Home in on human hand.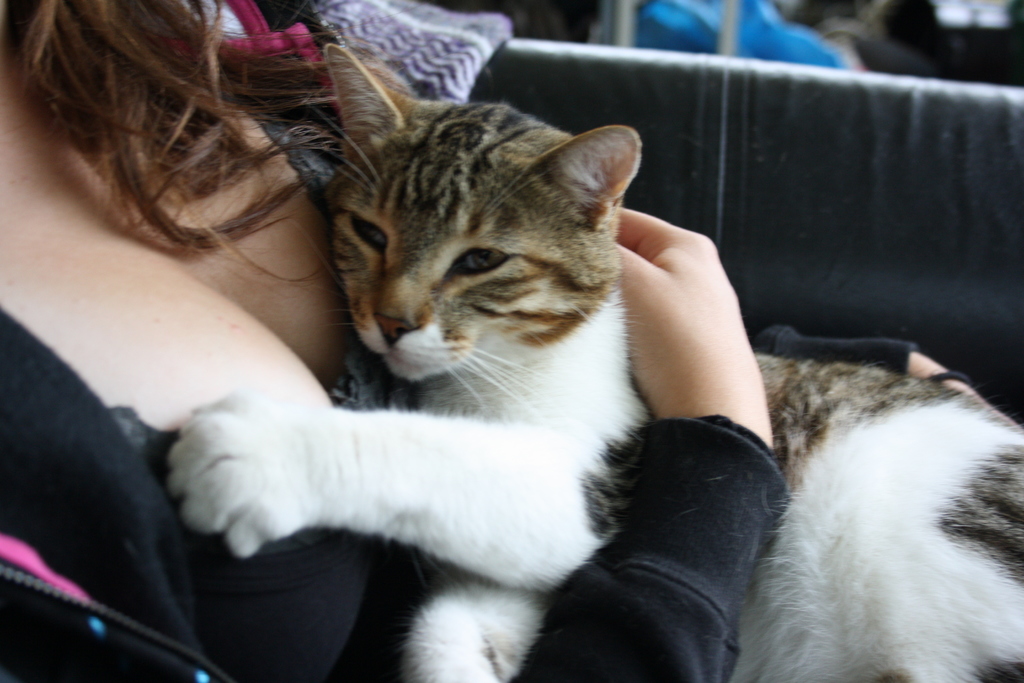
Homed in at (610, 205, 773, 448).
